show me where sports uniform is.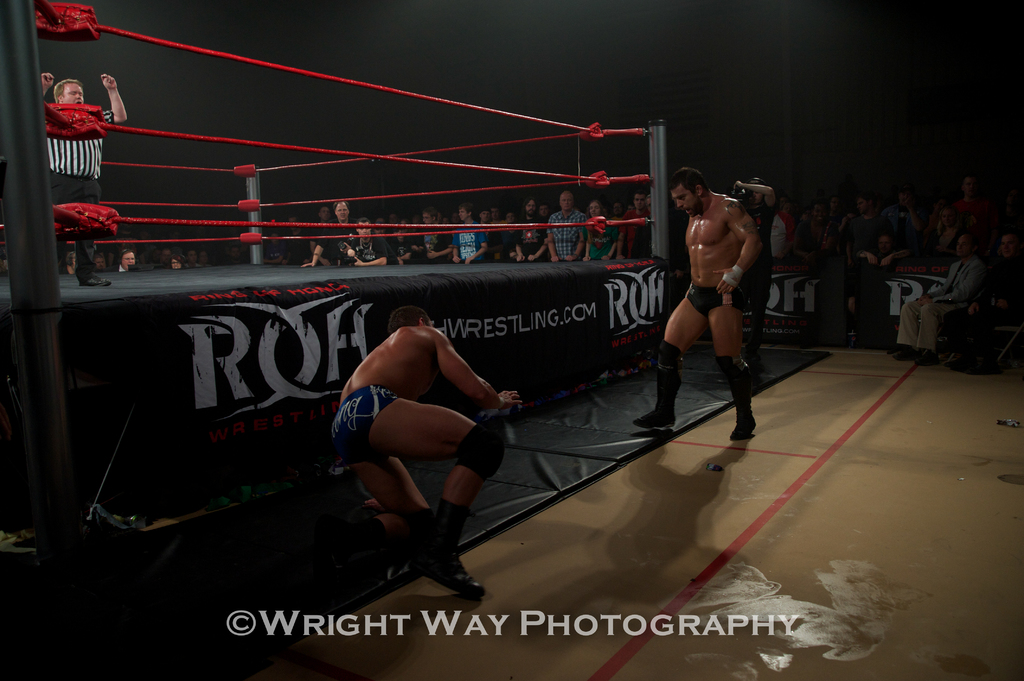
sports uniform is at 630 265 756 439.
